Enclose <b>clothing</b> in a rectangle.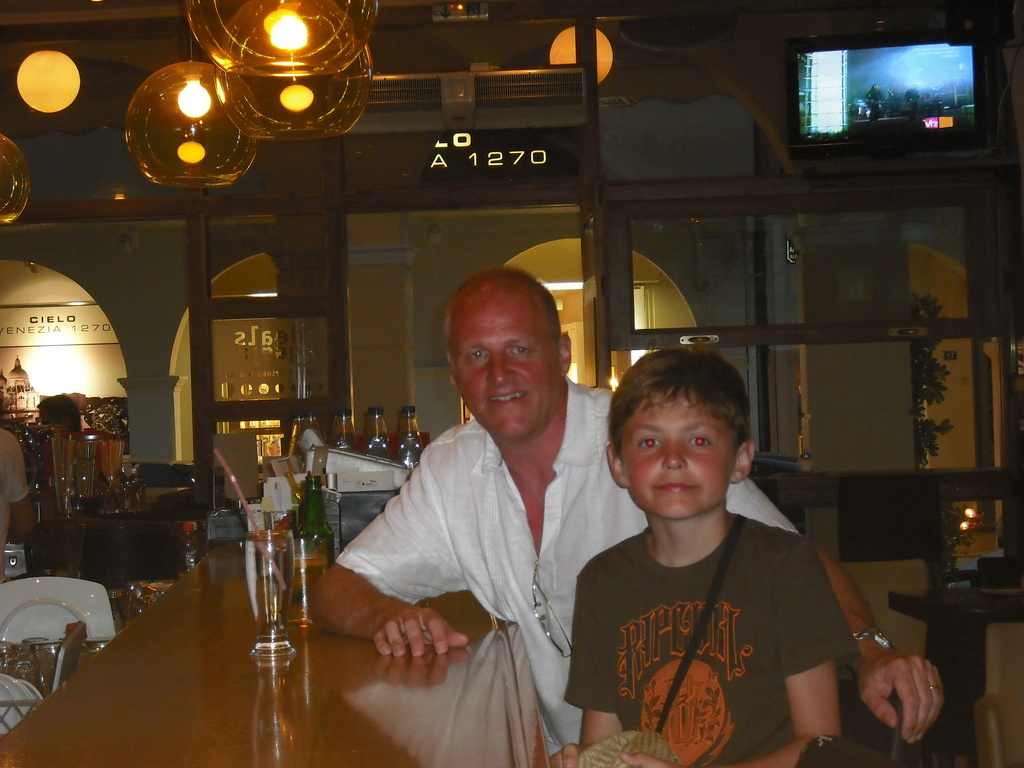
563:506:861:767.
